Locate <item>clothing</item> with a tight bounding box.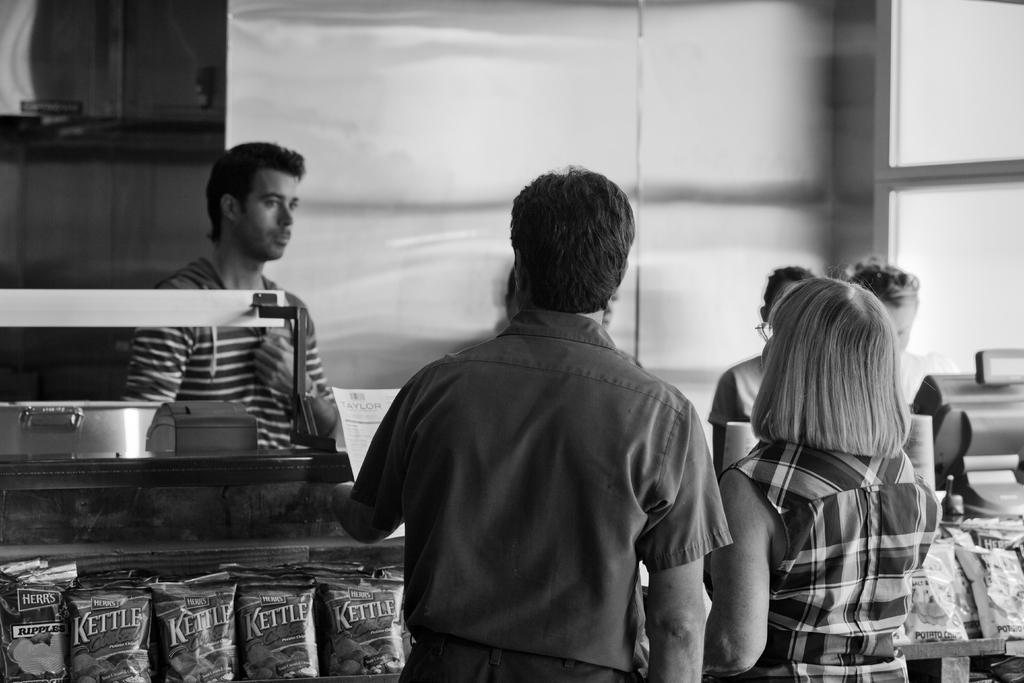
detection(305, 336, 737, 675).
